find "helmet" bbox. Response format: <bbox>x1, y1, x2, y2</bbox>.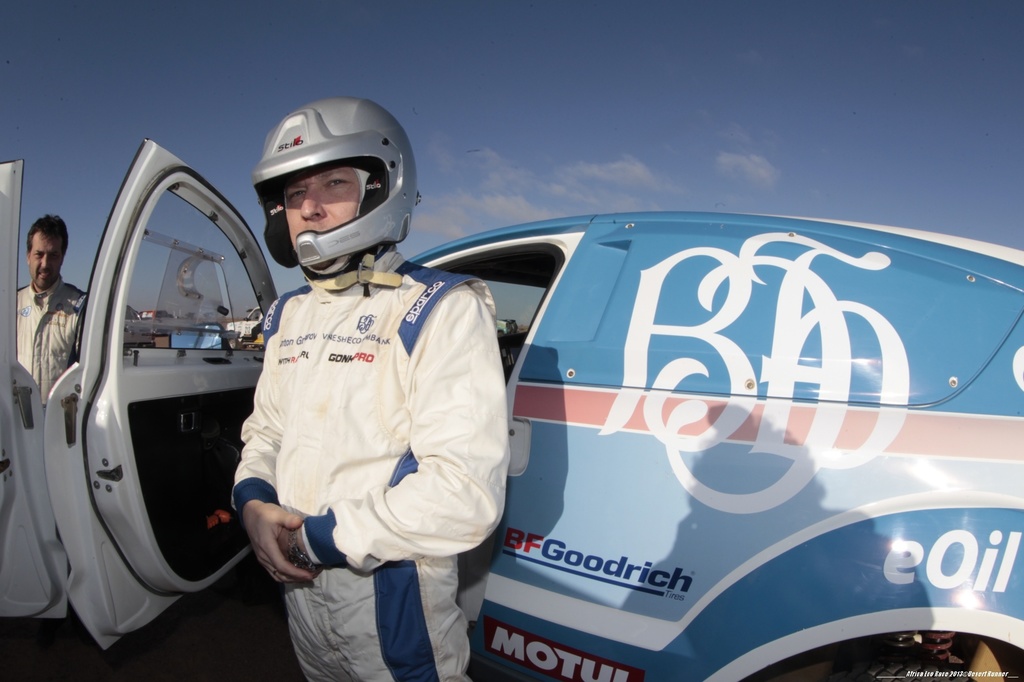
<bbox>242, 98, 413, 285</bbox>.
